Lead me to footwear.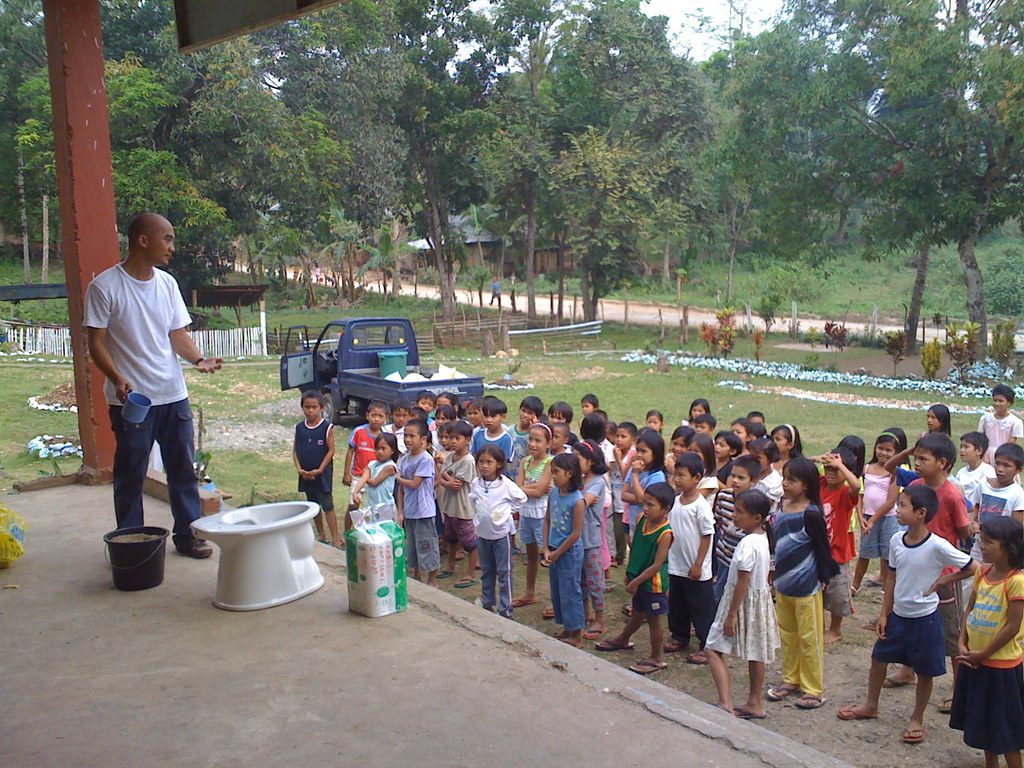
Lead to pyautogui.locateOnScreen(440, 546, 449, 558).
